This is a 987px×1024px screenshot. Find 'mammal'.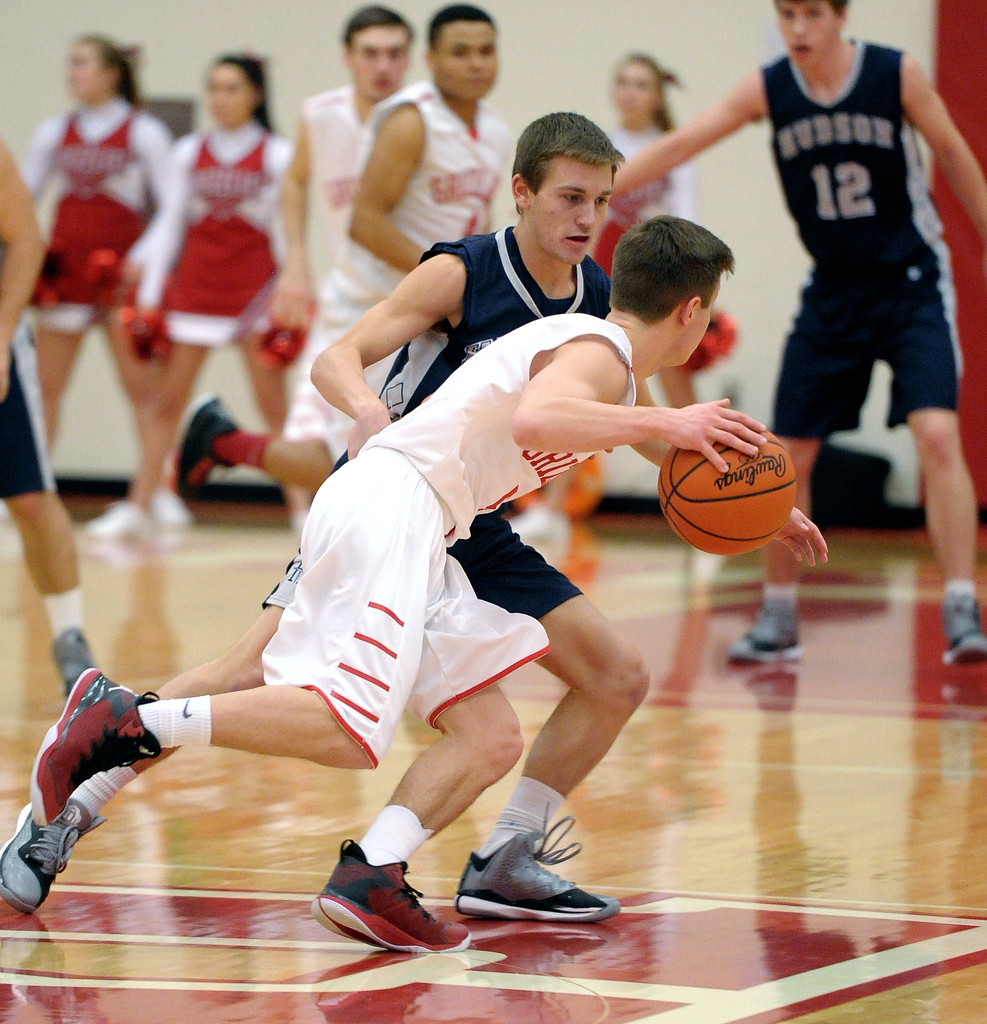
Bounding box: (left=12, top=29, right=196, bottom=536).
